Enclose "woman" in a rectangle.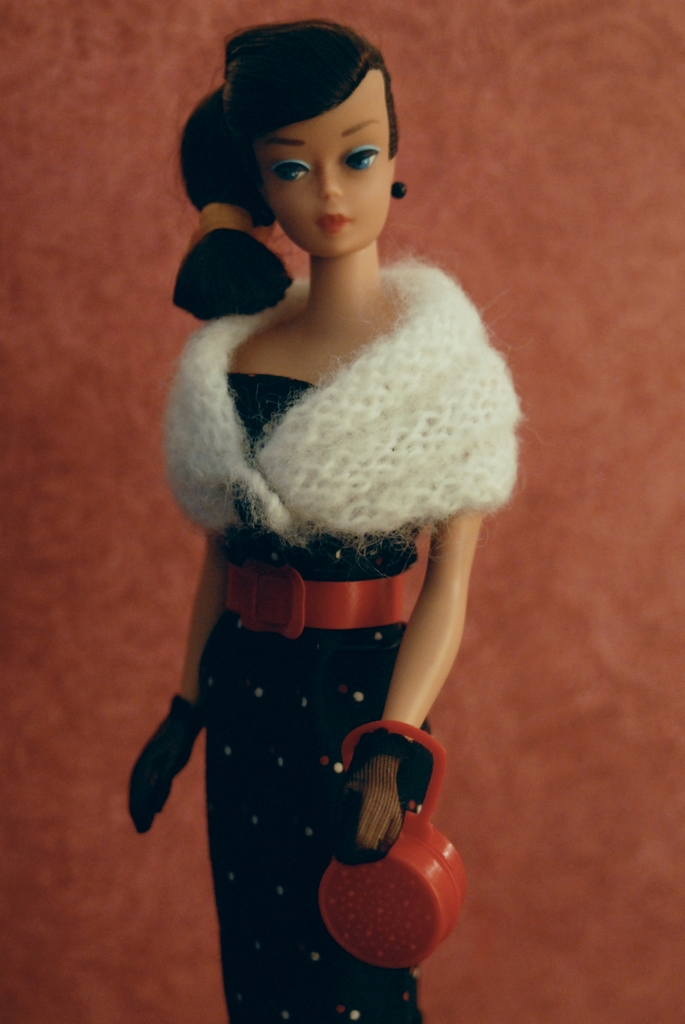
box=[69, 4, 547, 1018].
